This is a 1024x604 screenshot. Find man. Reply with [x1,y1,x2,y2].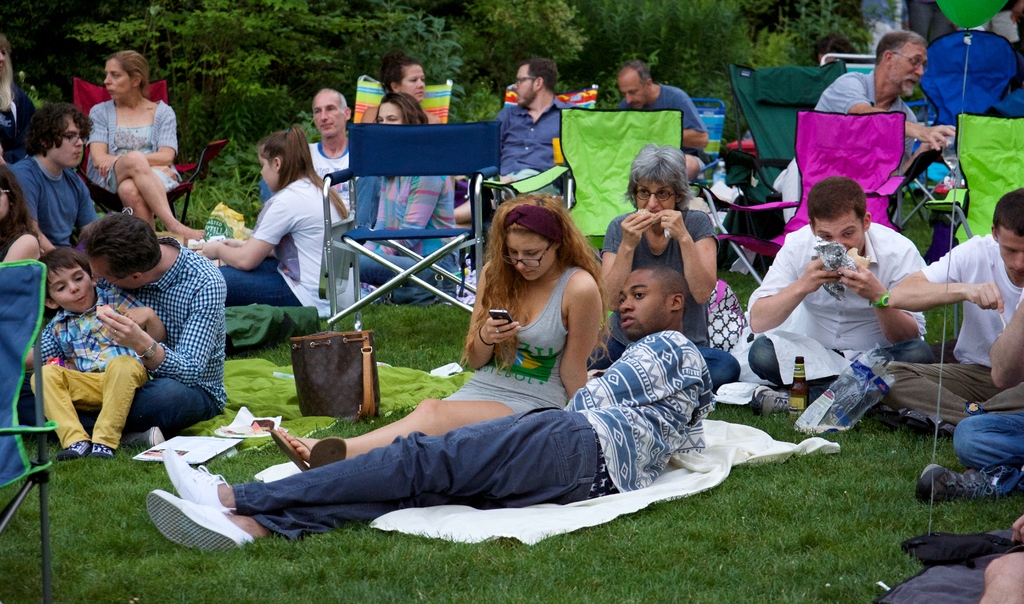
[10,203,228,453].
